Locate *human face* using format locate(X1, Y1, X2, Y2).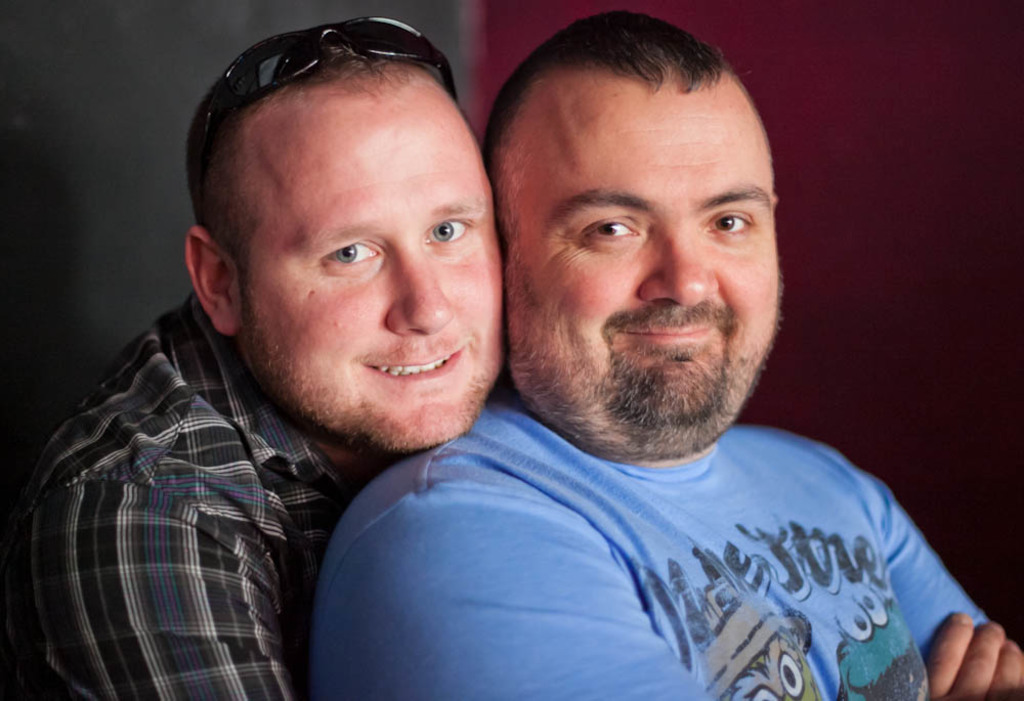
locate(501, 37, 773, 451).
